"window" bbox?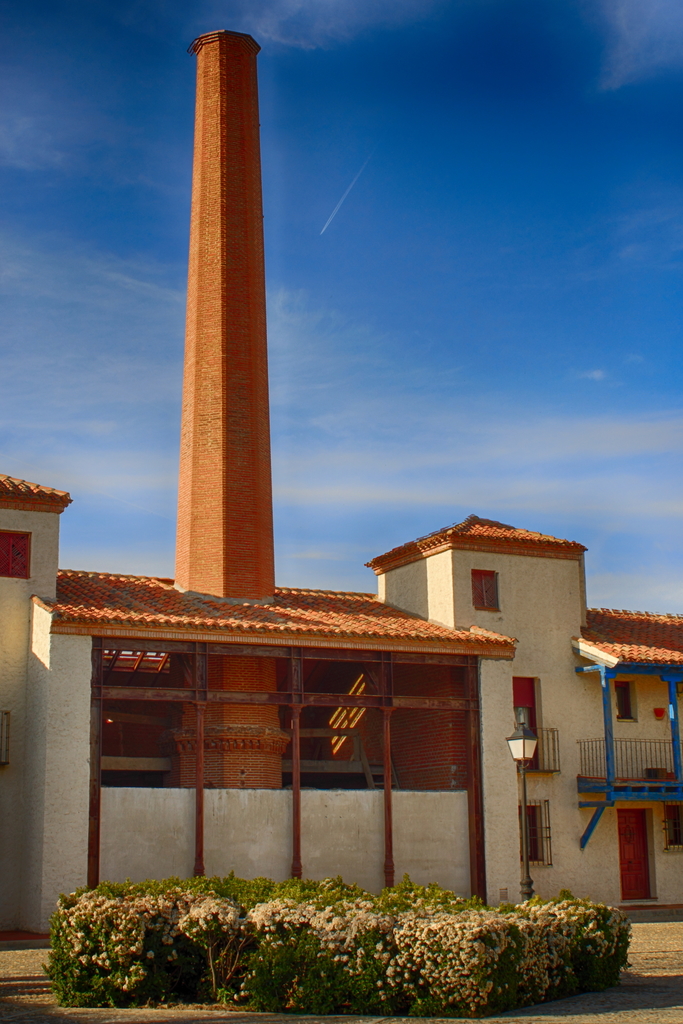
box(513, 806, 563, 874)
